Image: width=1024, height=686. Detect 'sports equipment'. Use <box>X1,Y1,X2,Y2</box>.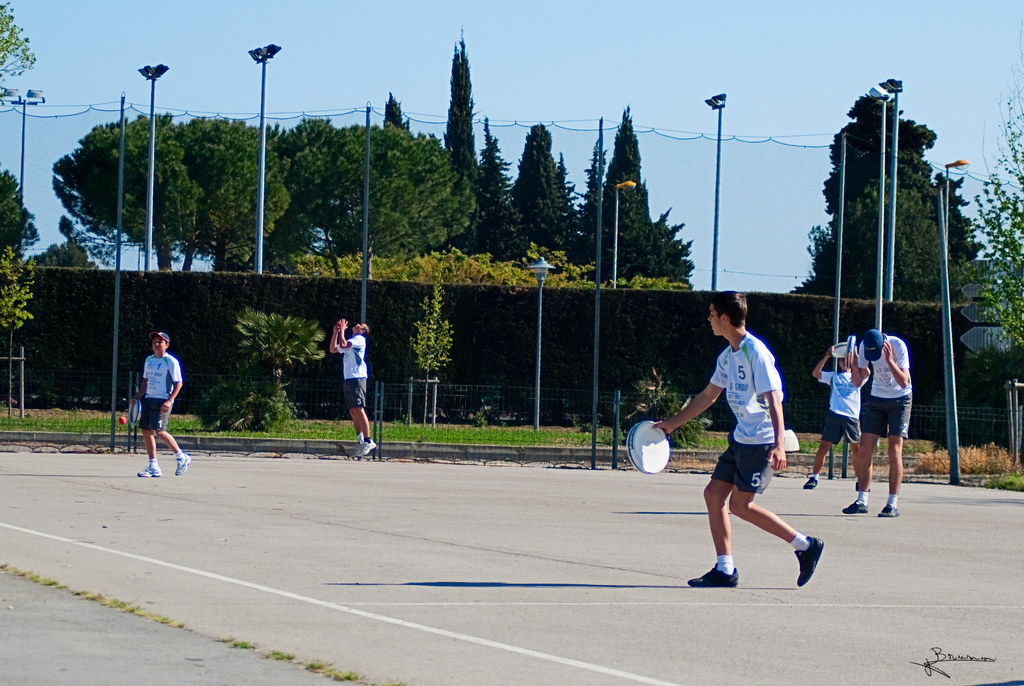
<box>623,418,675,477</box>.
